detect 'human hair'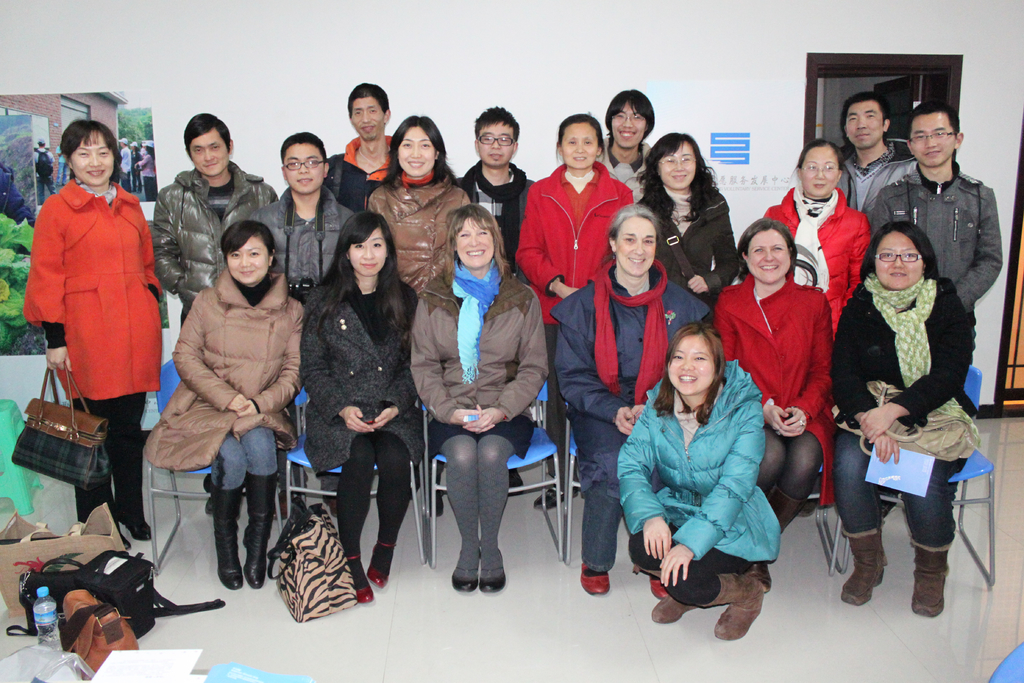
x1=797, y1=136, x2=845, y2=168
